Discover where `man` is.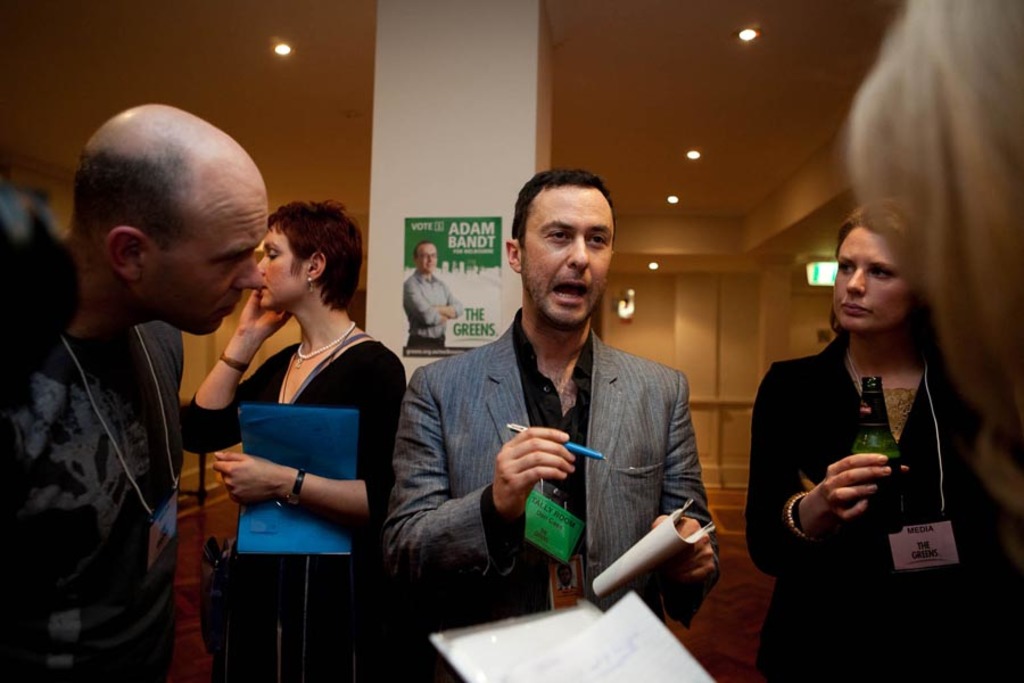
Discovered at x1=0, y1=104, x2=271, y2=682.
